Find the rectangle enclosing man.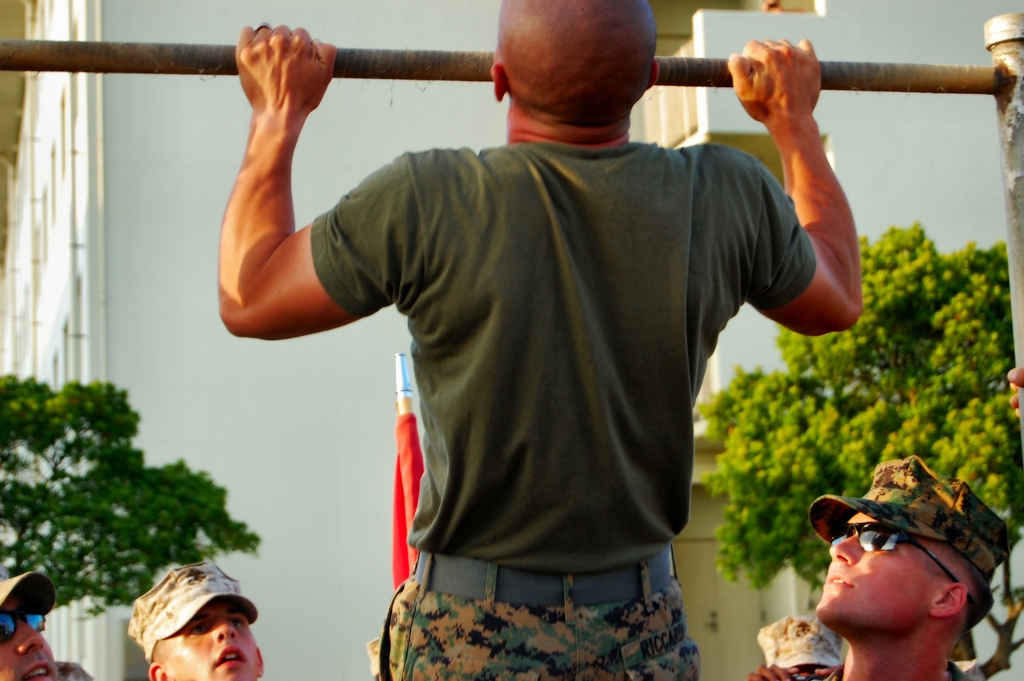
<box>812,454,1011,680</box>.
